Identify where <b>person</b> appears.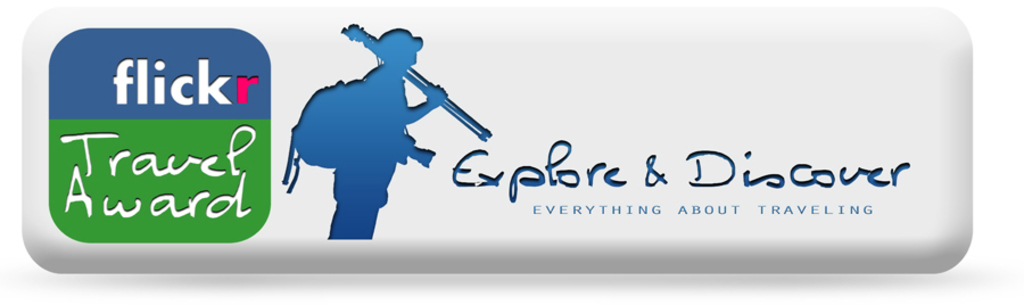
Appears at 333 30 448 241.
